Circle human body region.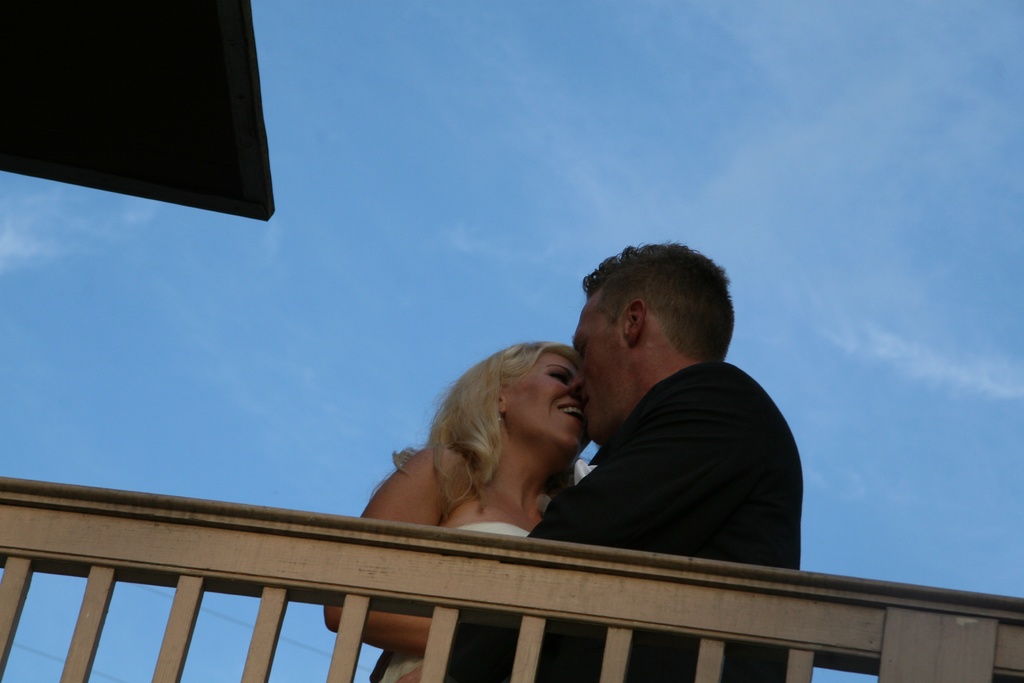
Region: (x1=449, y1=257, x2=792, y2=599).
